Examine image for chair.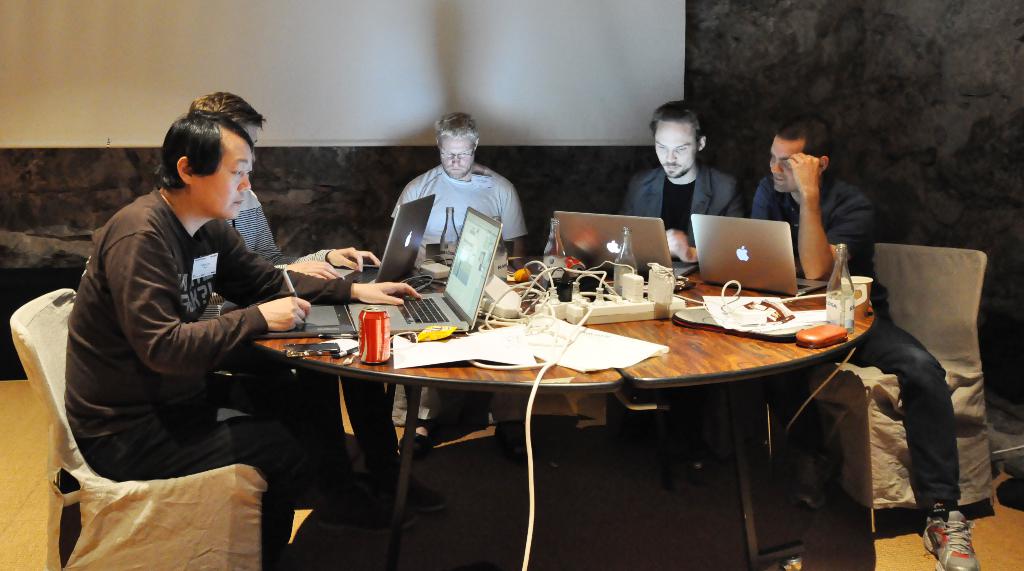
Examination result: pyautogui.locateOnScreen(826, 250, 1013, 558).
